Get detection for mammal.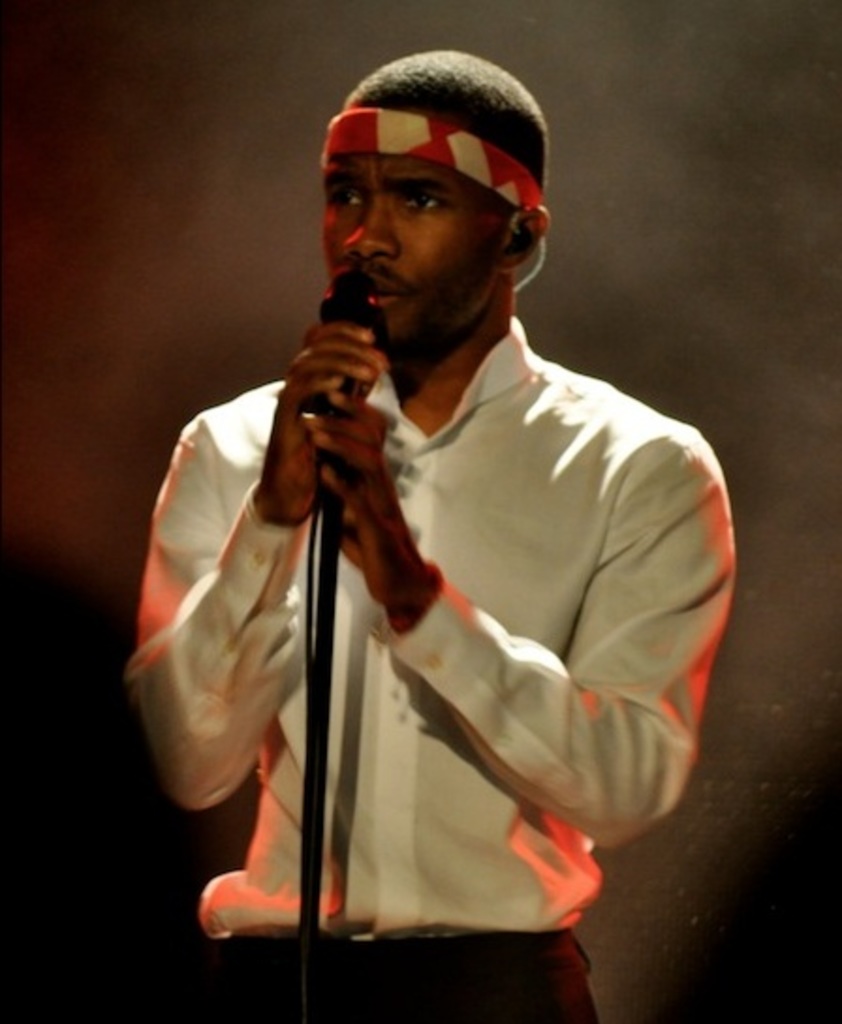
Detection: 130:94:765:985.
